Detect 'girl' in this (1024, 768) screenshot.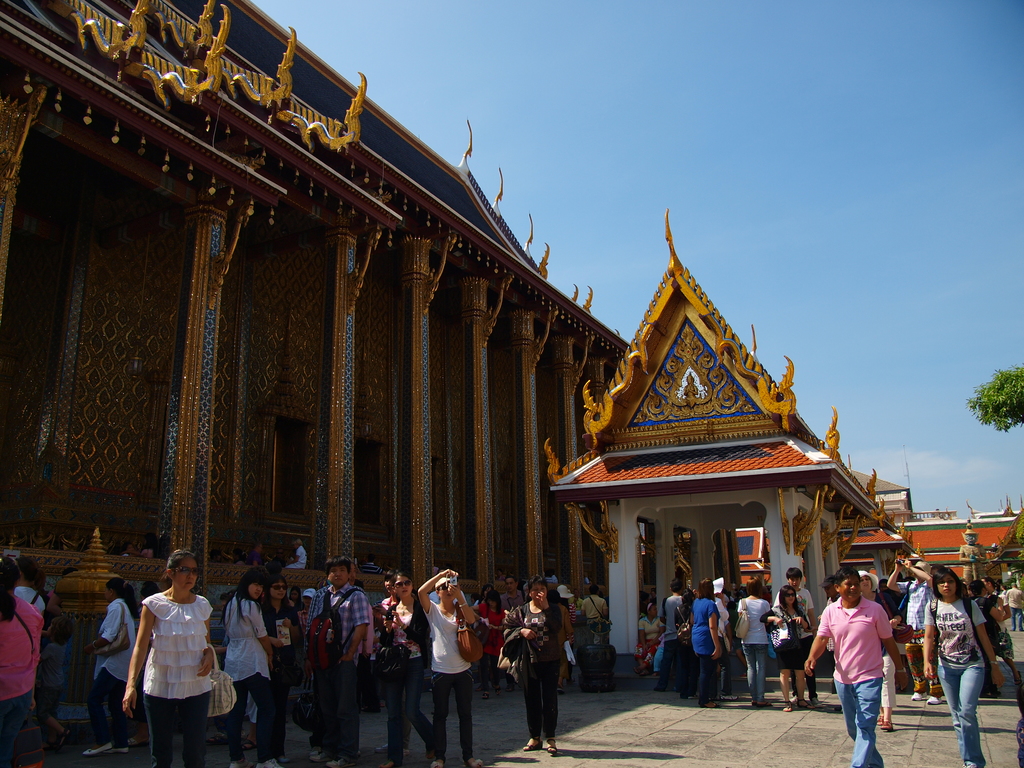
Detection: 262 570 299 767.
